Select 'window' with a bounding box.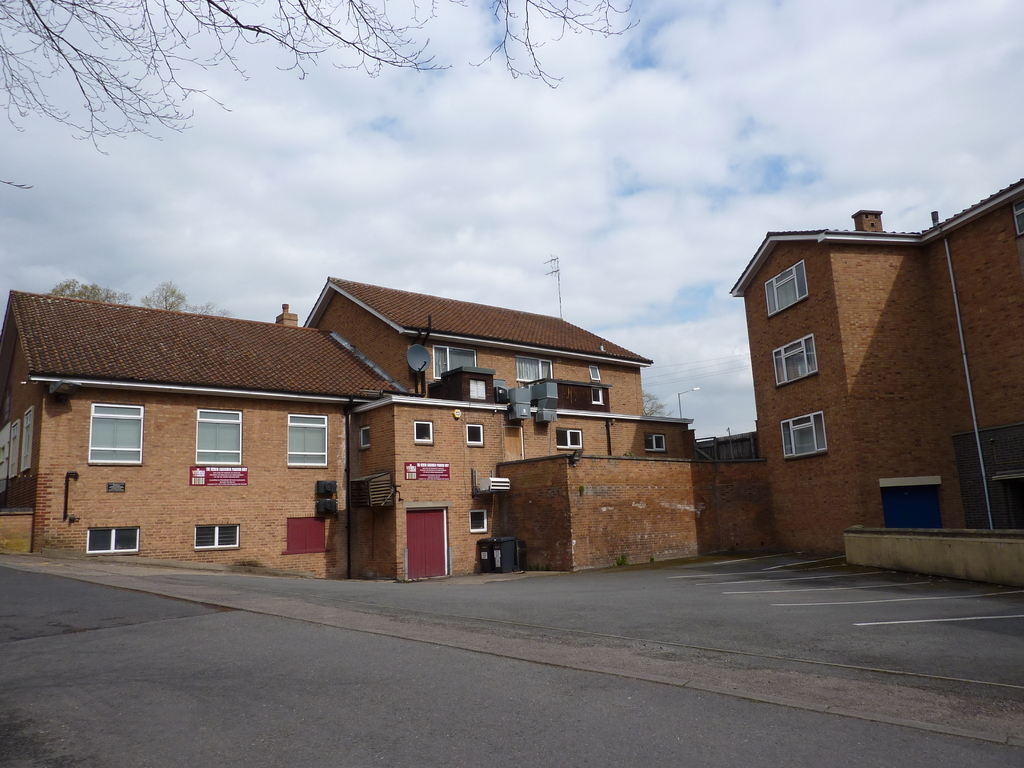
774:337:820:390.
